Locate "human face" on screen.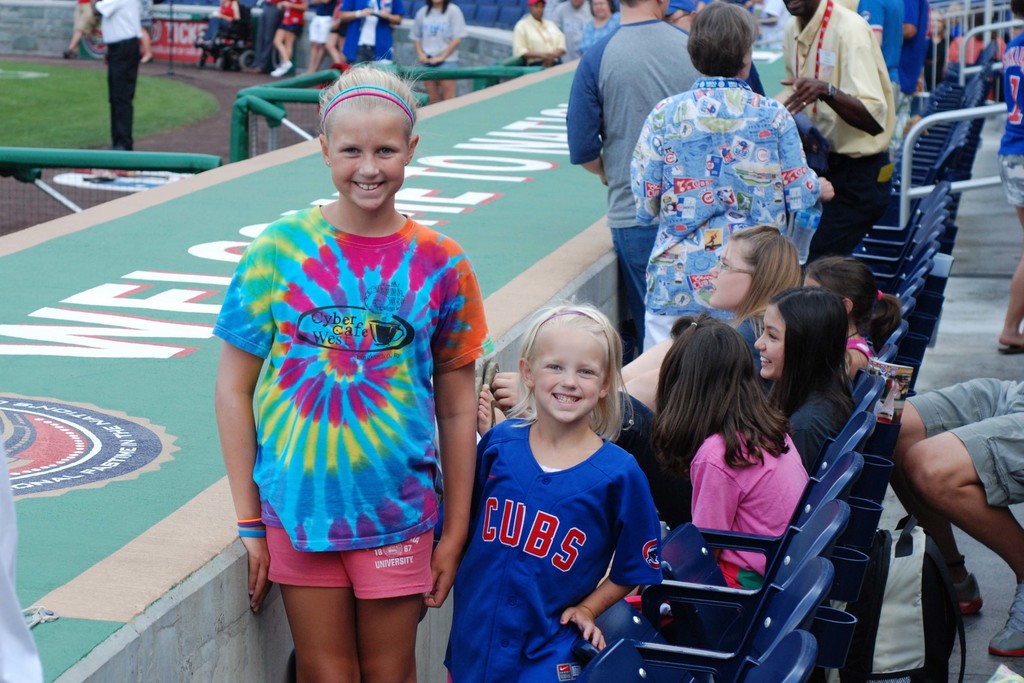
On screen at region(526, 319, 608, 422).
